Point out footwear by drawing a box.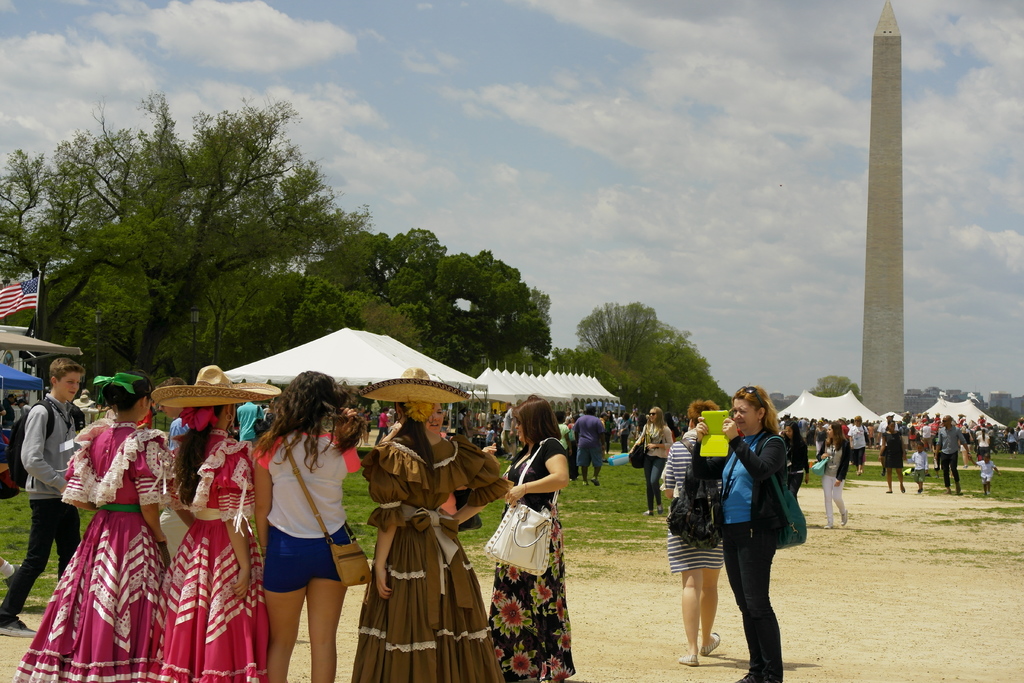
bbox=(700, 628, 721, 655).
